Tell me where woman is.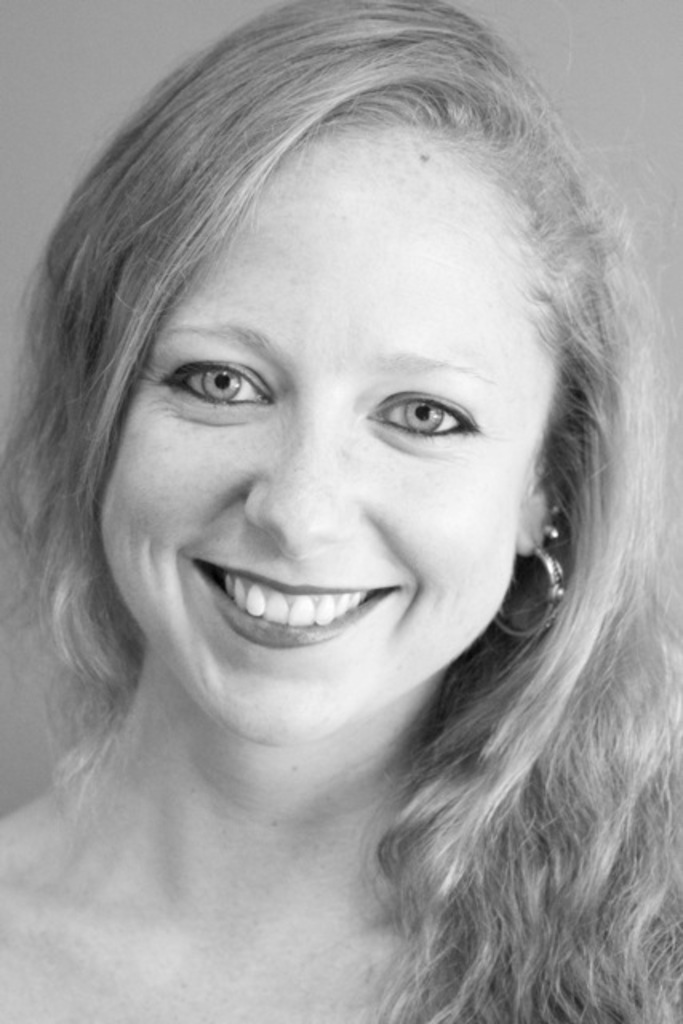
woman is at (0,0,682,1008).
